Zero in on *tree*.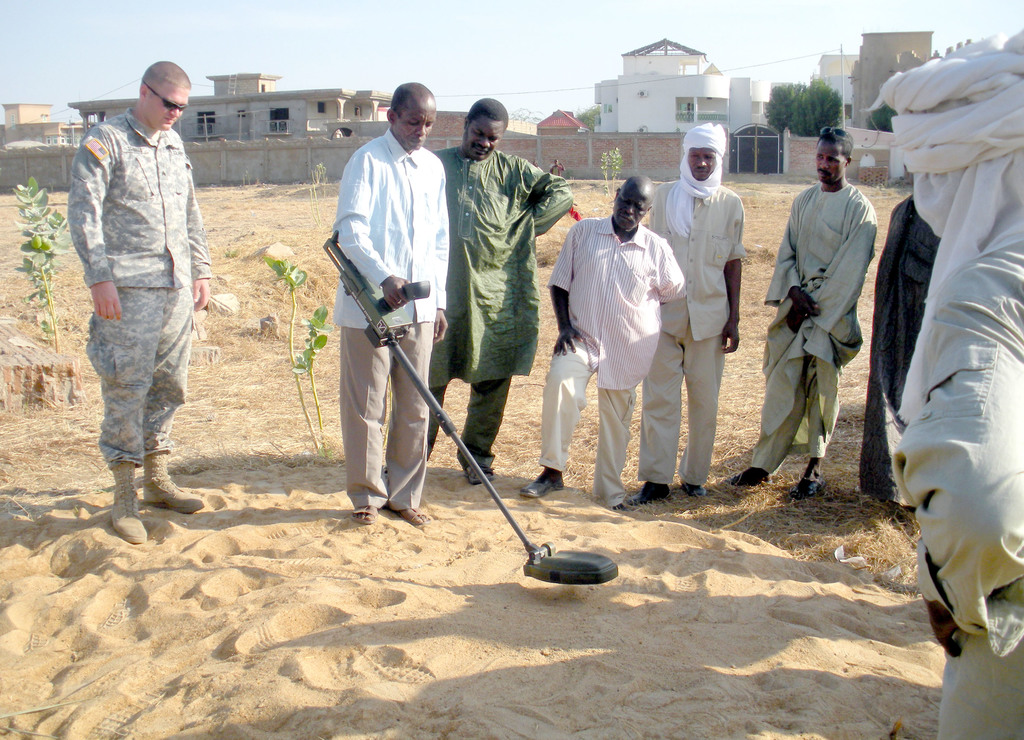
Zeroed in: bbox=[764, 79, 842, 136].
